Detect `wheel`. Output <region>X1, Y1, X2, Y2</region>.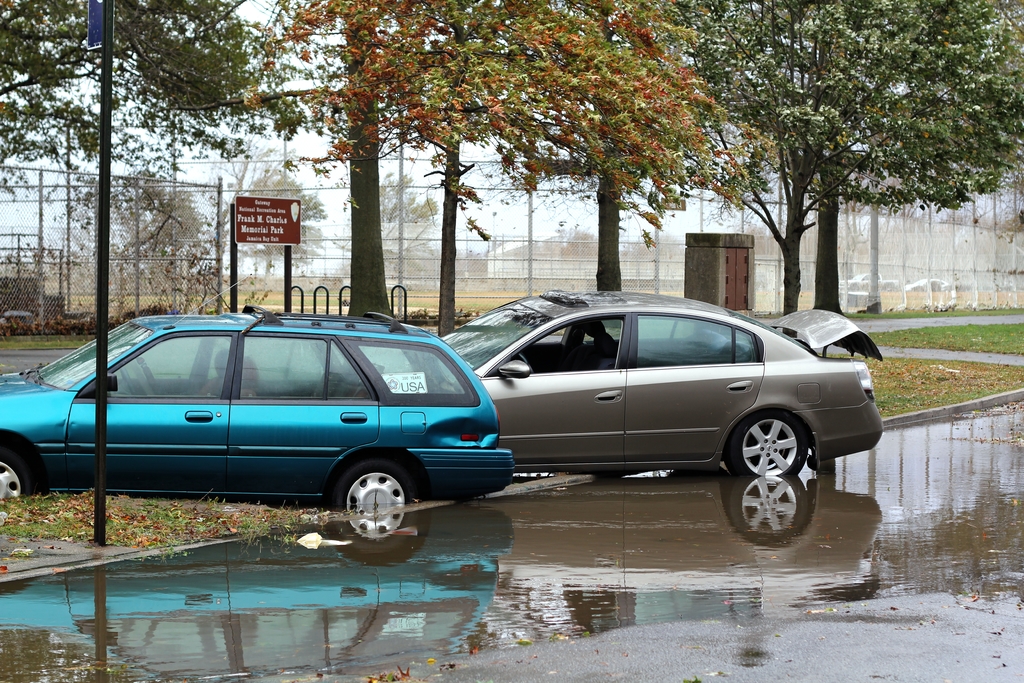
<region>0, 448, 36, 500</region>.
